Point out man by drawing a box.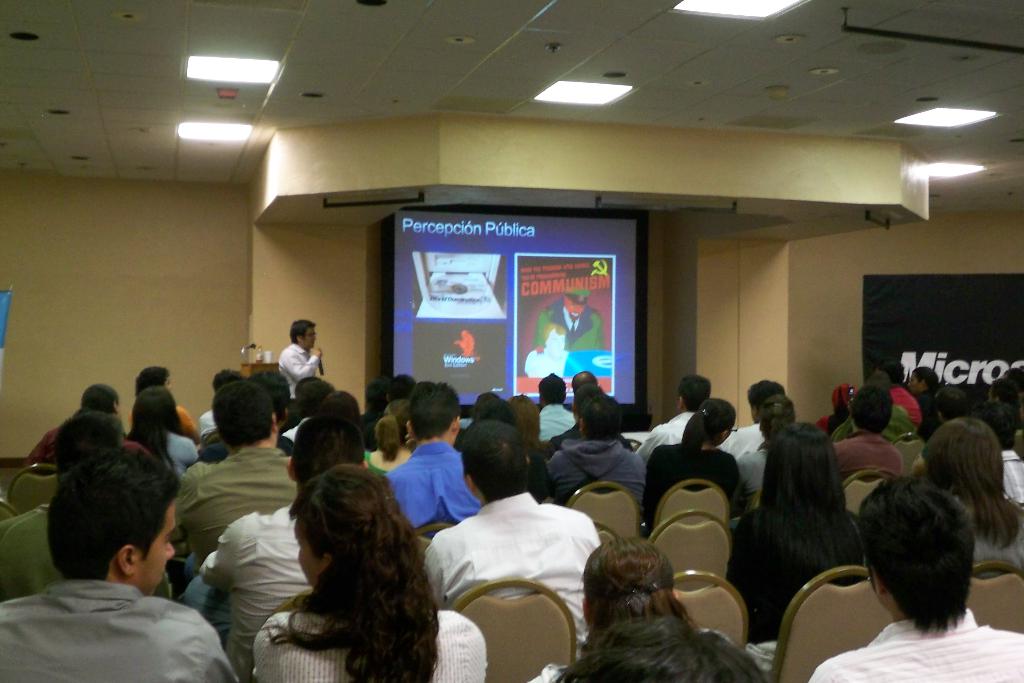
{"left": 722, "top": 381, "right": 792, "bottom": 469}.
